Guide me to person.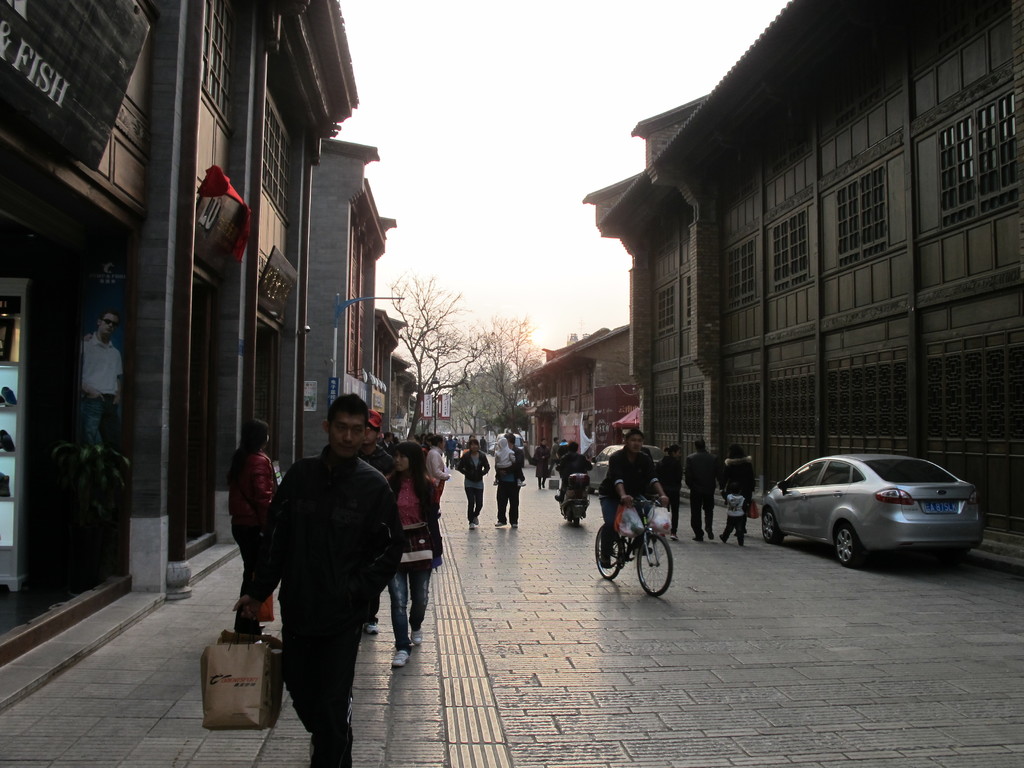
Guidance: x1=456 y1=435 x2=495 y2=524.
